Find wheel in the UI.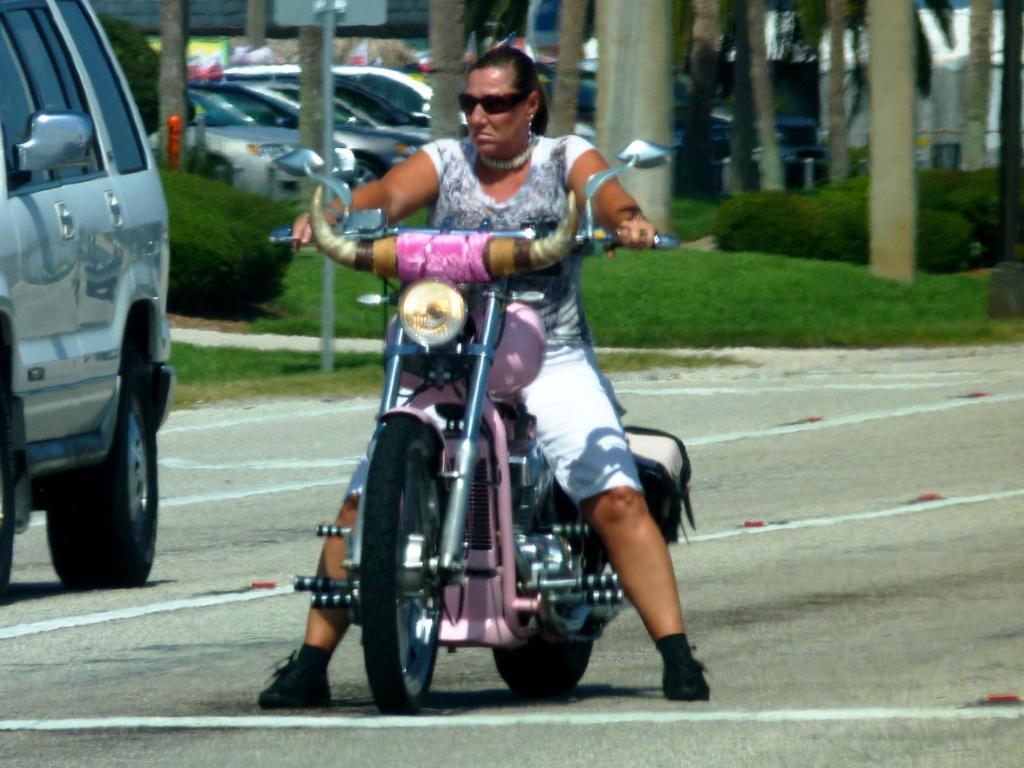
UI element at (left=44, top=372, right=161, bottom=589).
